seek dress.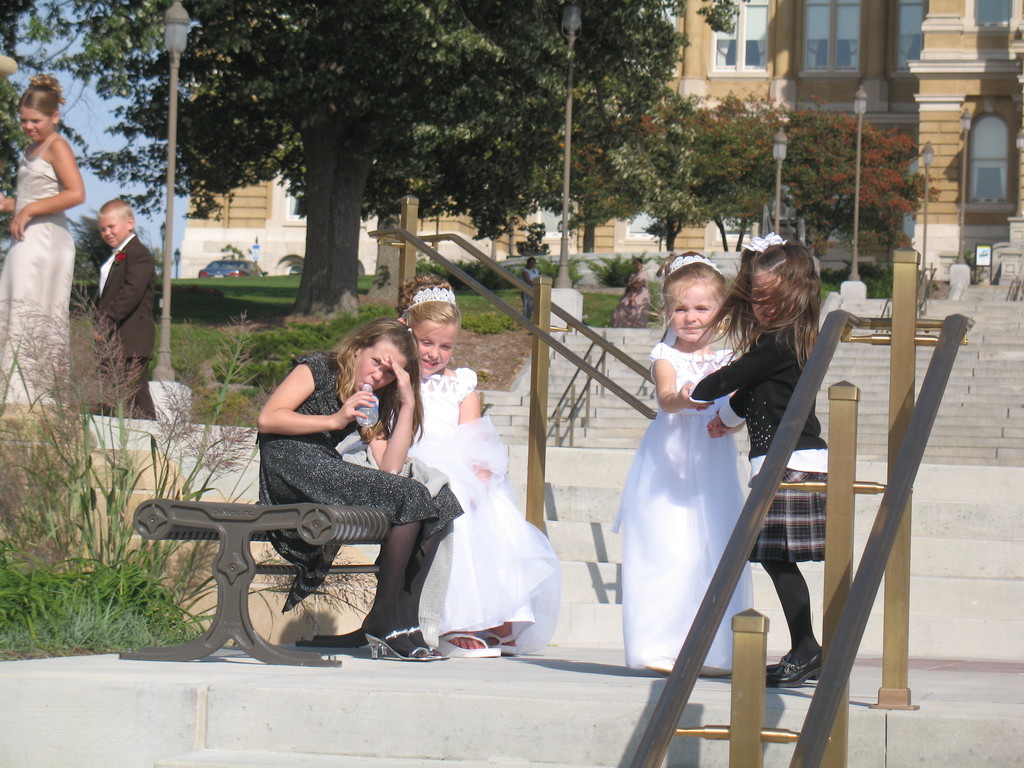
[x1=375, y1=362, x2=559, y2=641].
